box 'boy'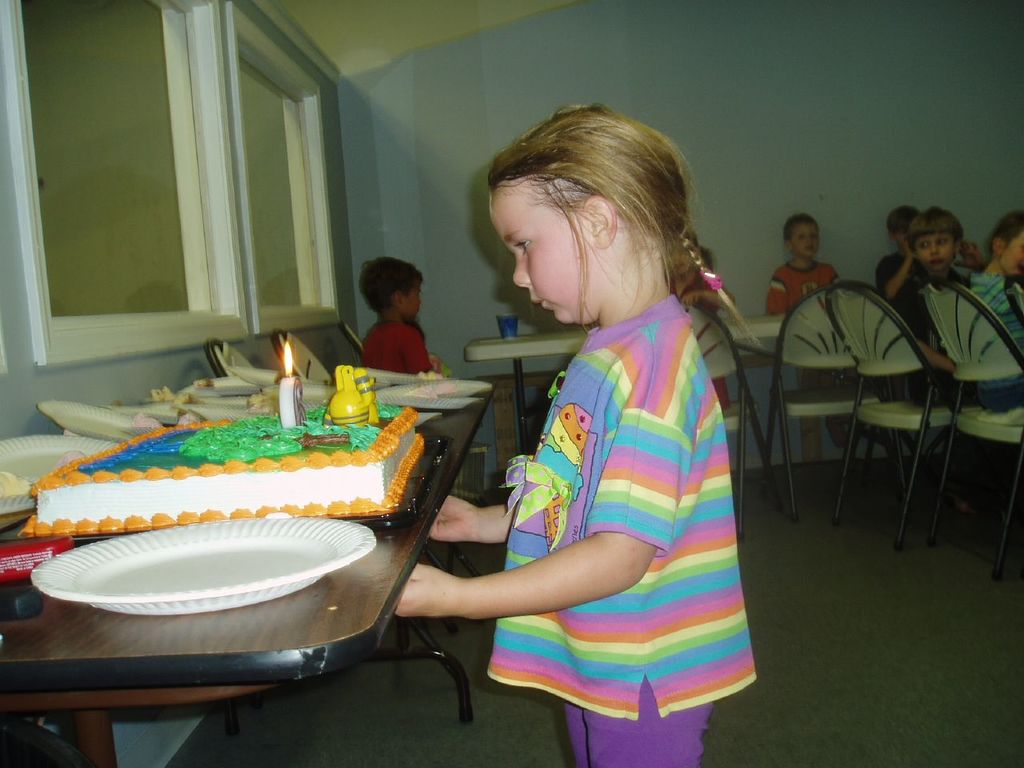
region(876, 205, 925, 295)
